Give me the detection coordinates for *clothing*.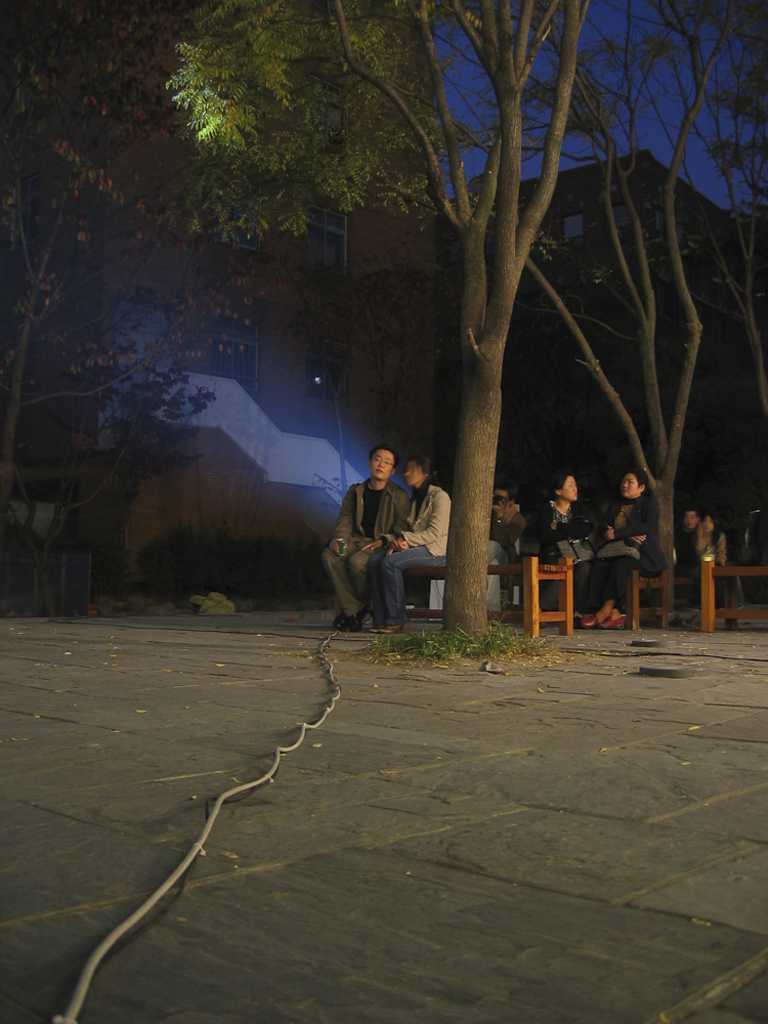
crop(322, 479, 413, 625).
